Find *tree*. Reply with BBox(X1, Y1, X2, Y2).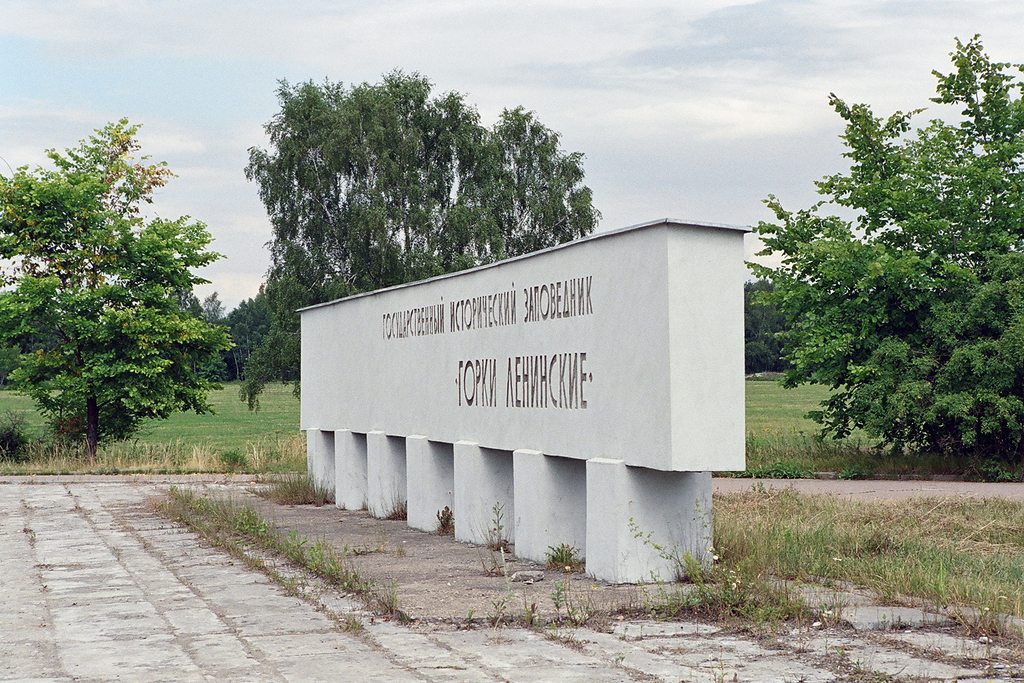
BBox(0, 113, 225, 456).
